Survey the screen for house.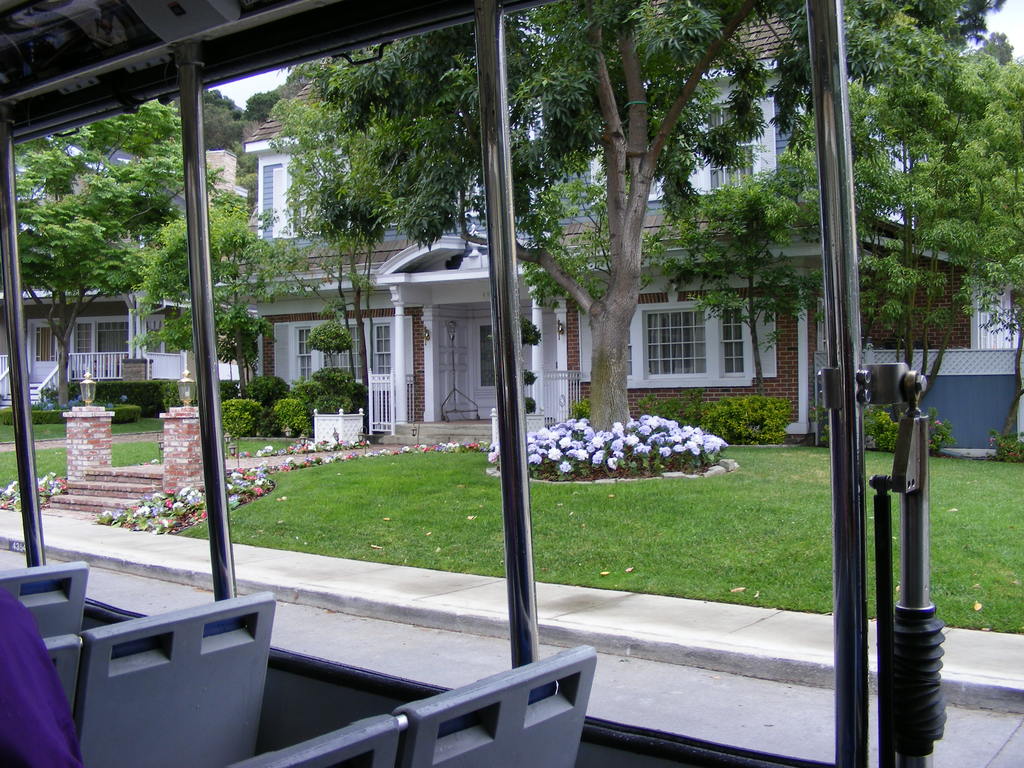
Survey found: locate(211, 70, 535, 457).
